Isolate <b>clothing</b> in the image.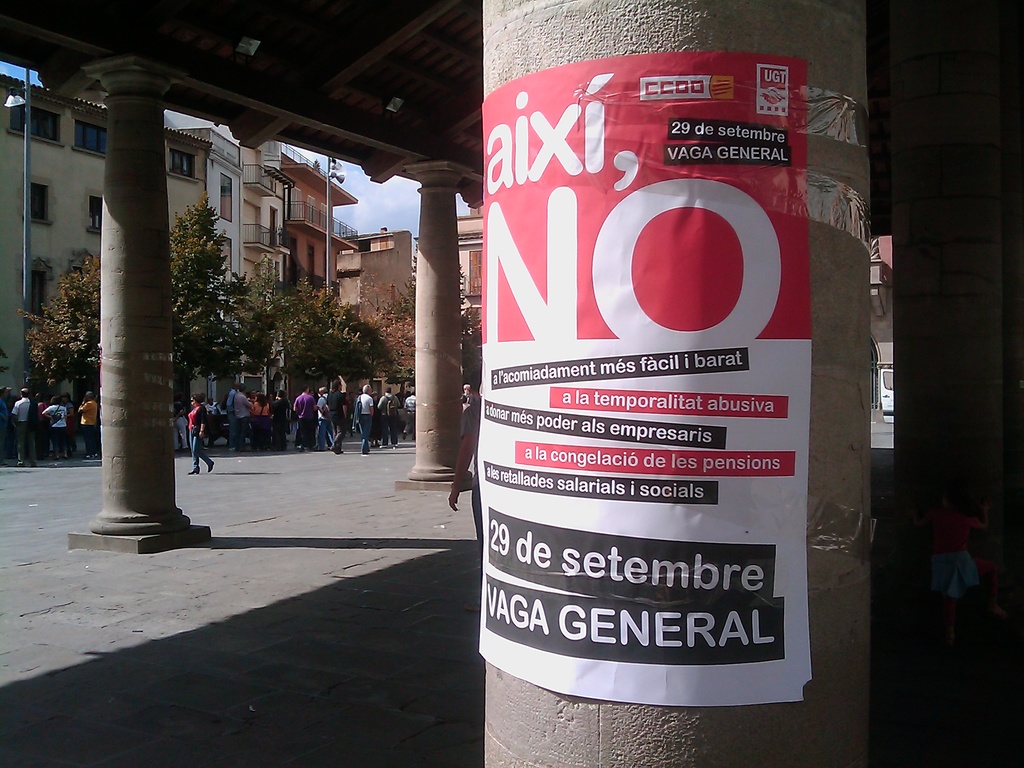
Isolated region: 0/399/11/461.
